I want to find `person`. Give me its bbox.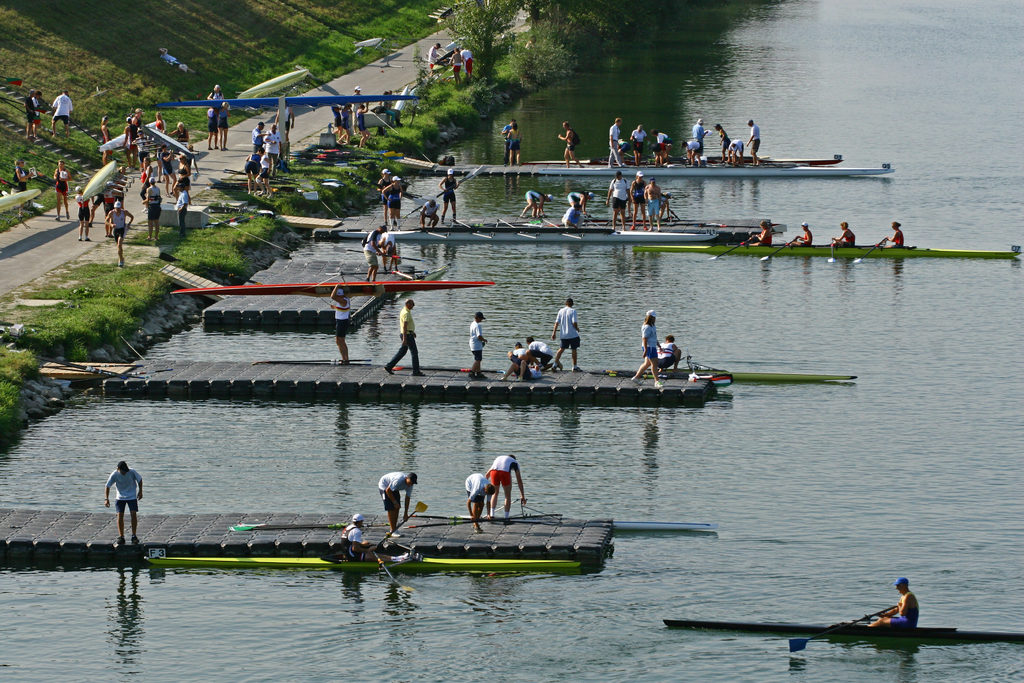
[x1=879, y1=218, x2=915, y2=248].
